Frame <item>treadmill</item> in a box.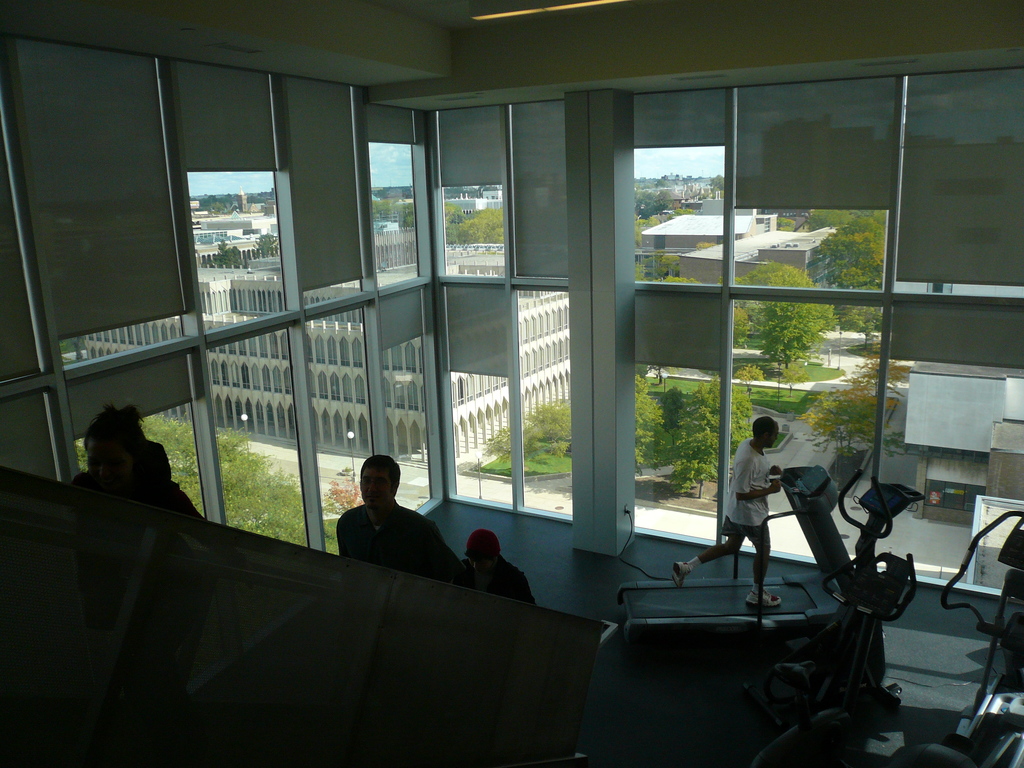
611, 464, 861, 659.
